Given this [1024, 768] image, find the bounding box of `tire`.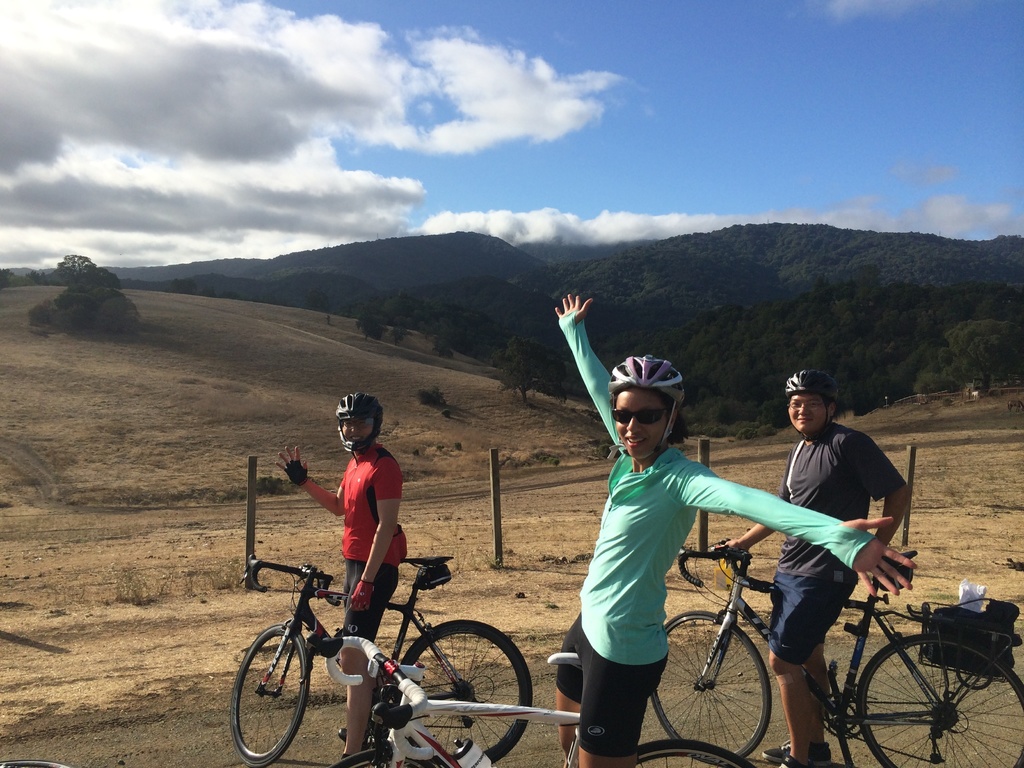
bbox=(856, 628, 1023, 767).
